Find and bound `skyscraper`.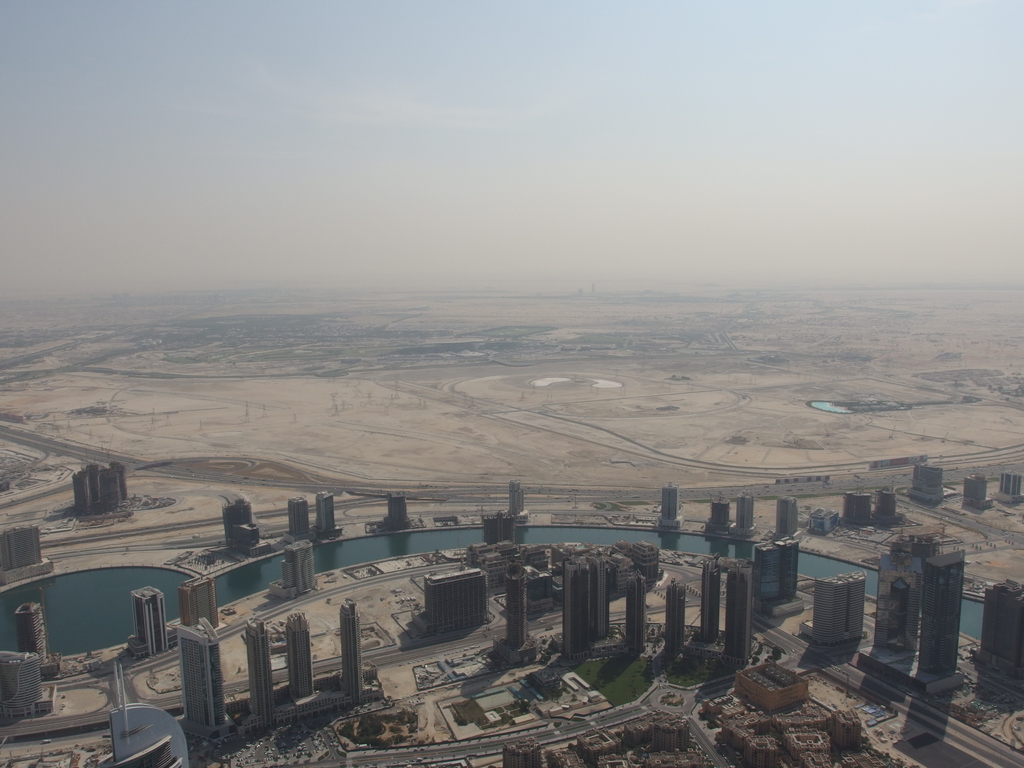
Bound: Rect(627, 564, 648, 653).
